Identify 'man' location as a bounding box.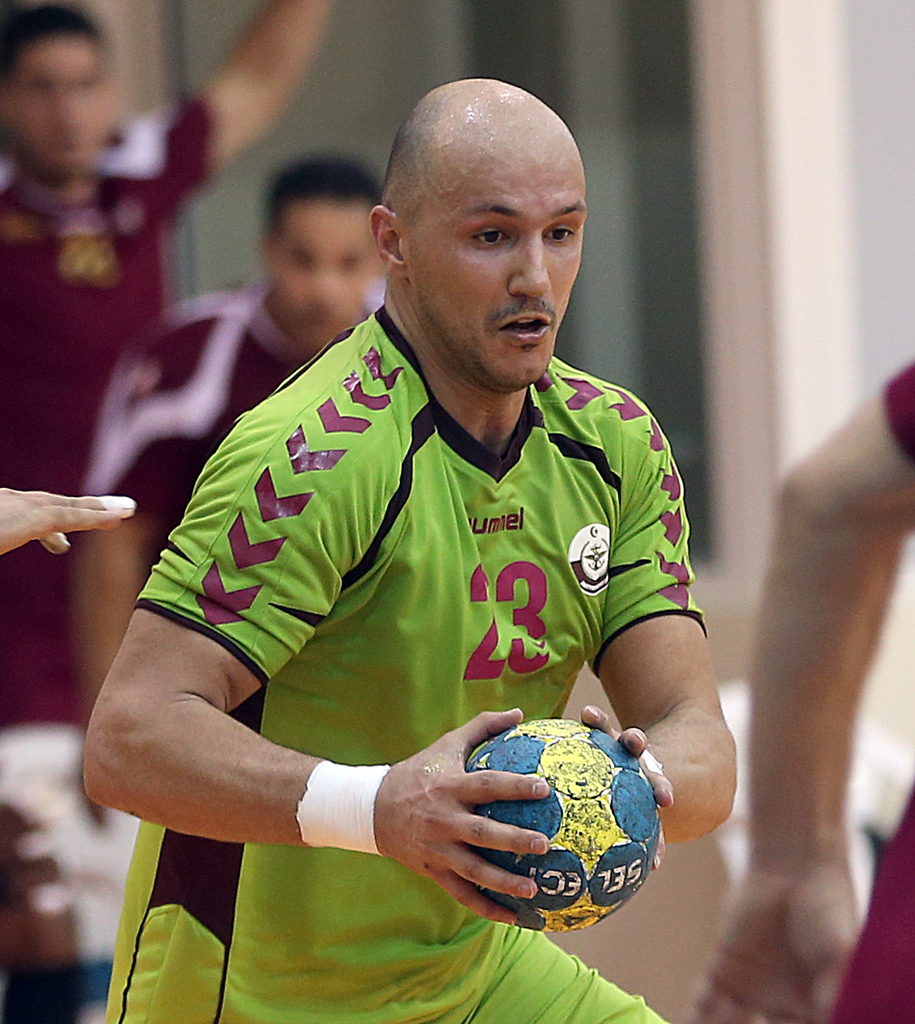
x1=102 y1=71 x2=730 y2=1008.
